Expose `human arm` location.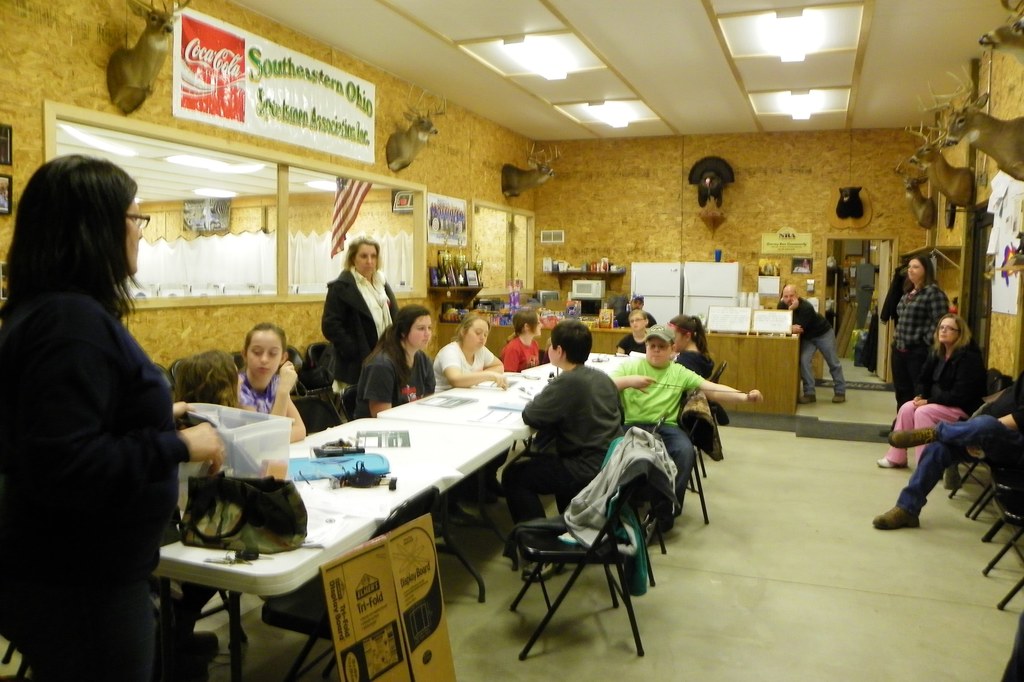
Exposed at detection(601, 358, 653, 395).
